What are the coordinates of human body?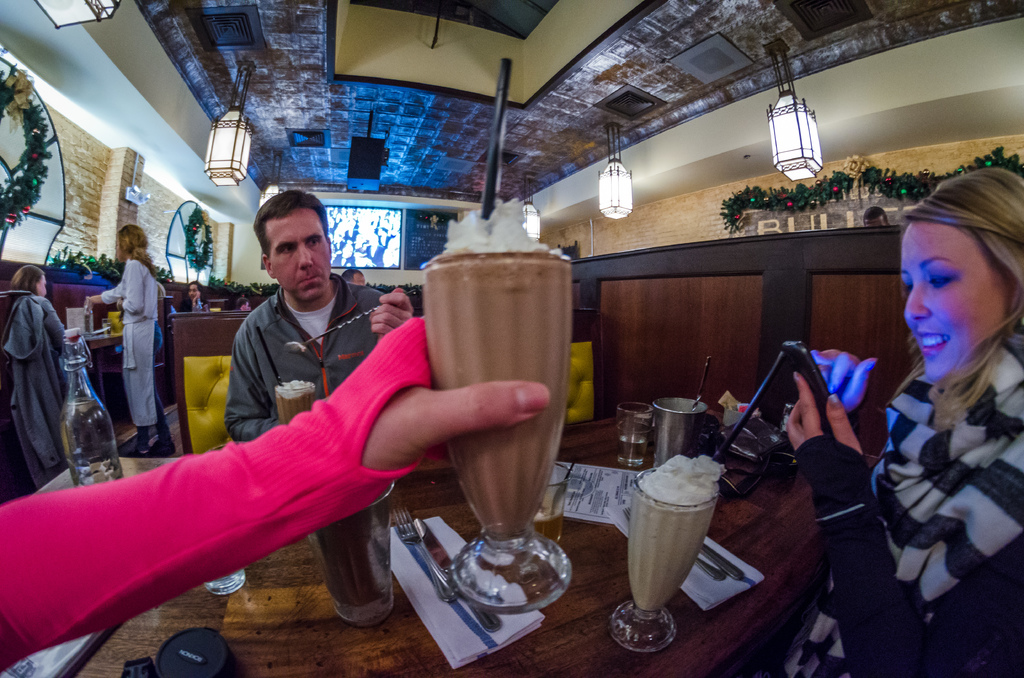
831,192,1023,652.
